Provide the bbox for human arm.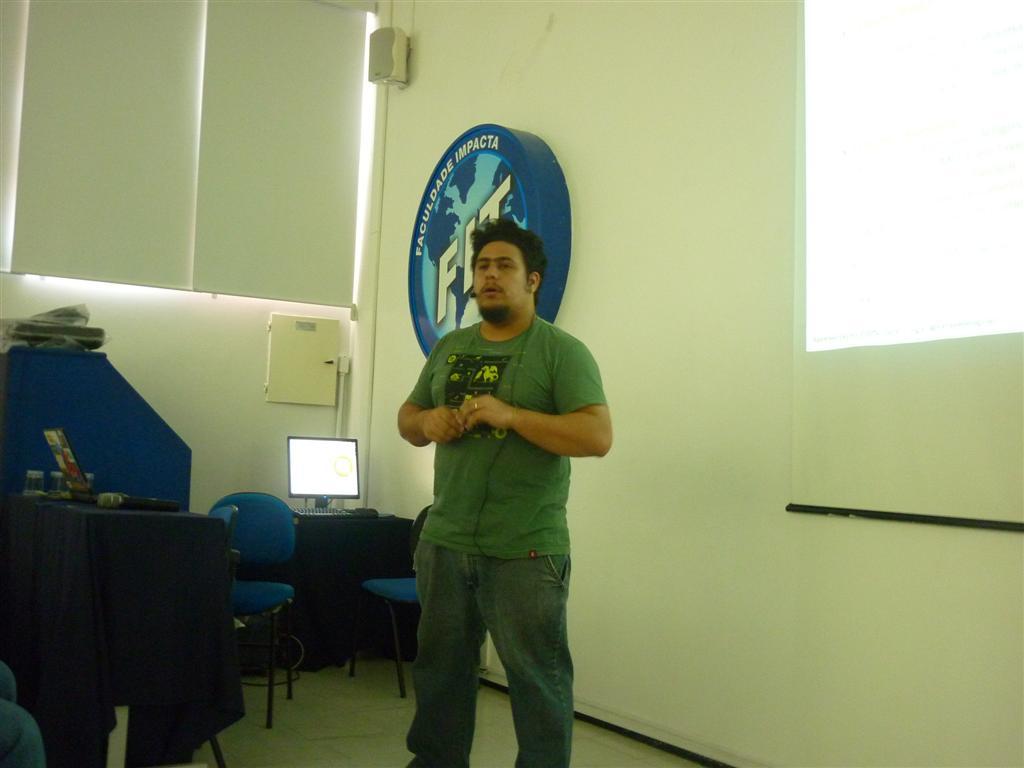
<region>388, 329, 466, 455</region>.
